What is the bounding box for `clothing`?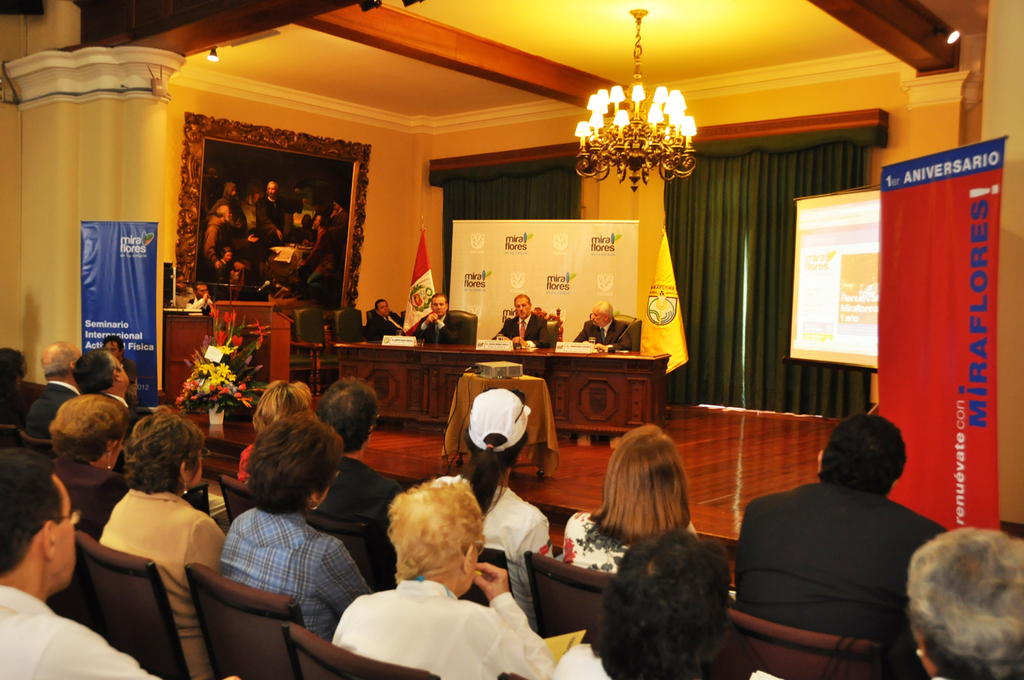
<box>550,645,613,679</box>.
